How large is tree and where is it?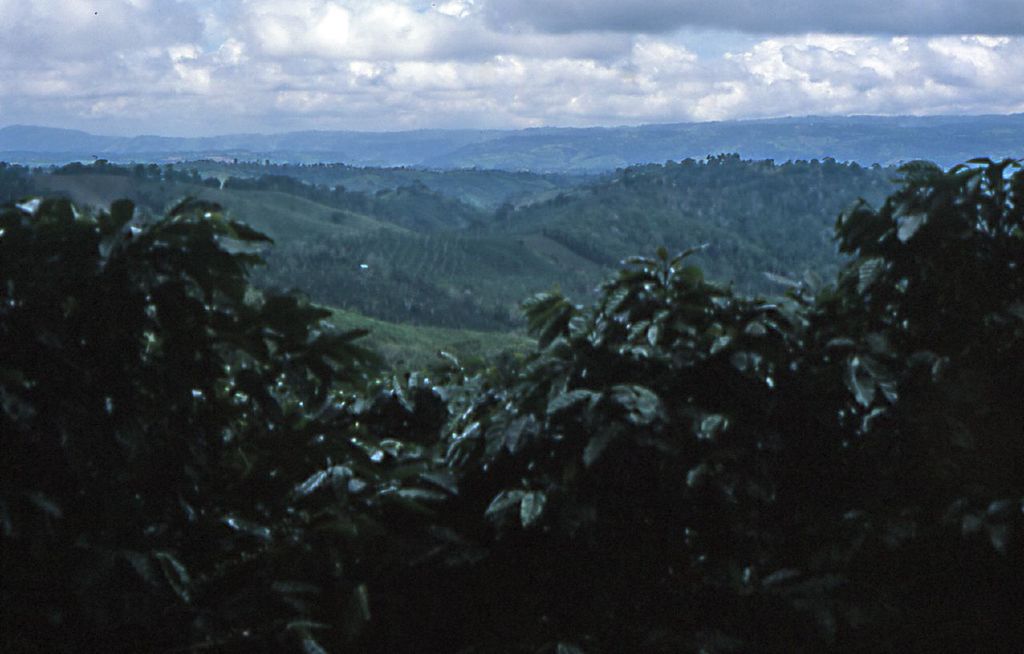
Bounding box: locate(204, 173, 220, 185).
